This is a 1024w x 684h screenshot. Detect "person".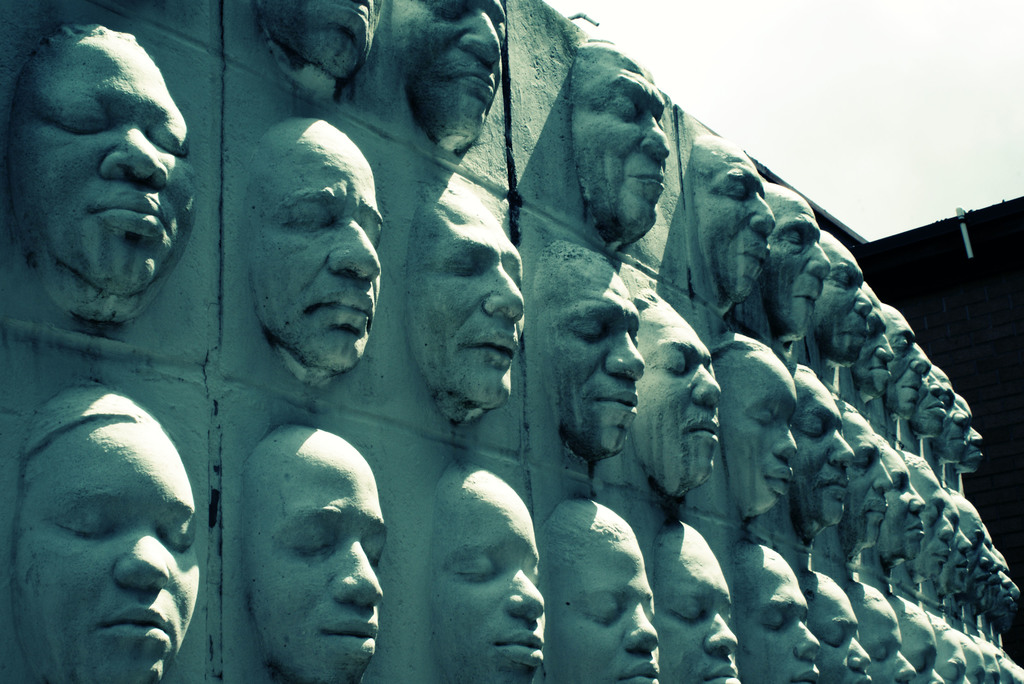
916:448:951:591.
